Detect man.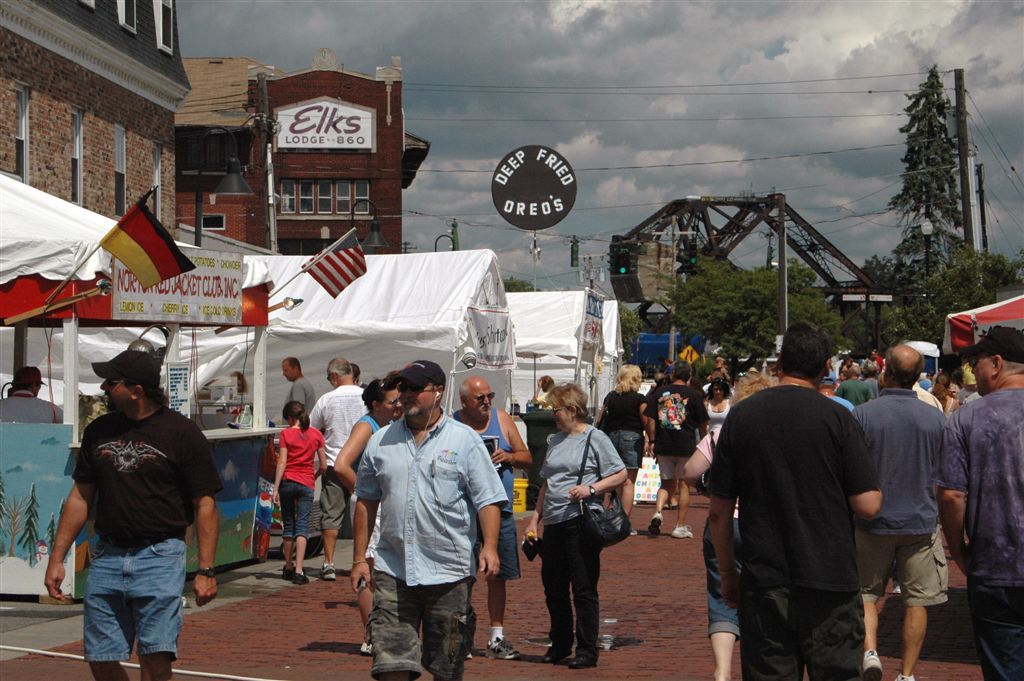
Detected at l=944, t=322, r=1023, b=680.
